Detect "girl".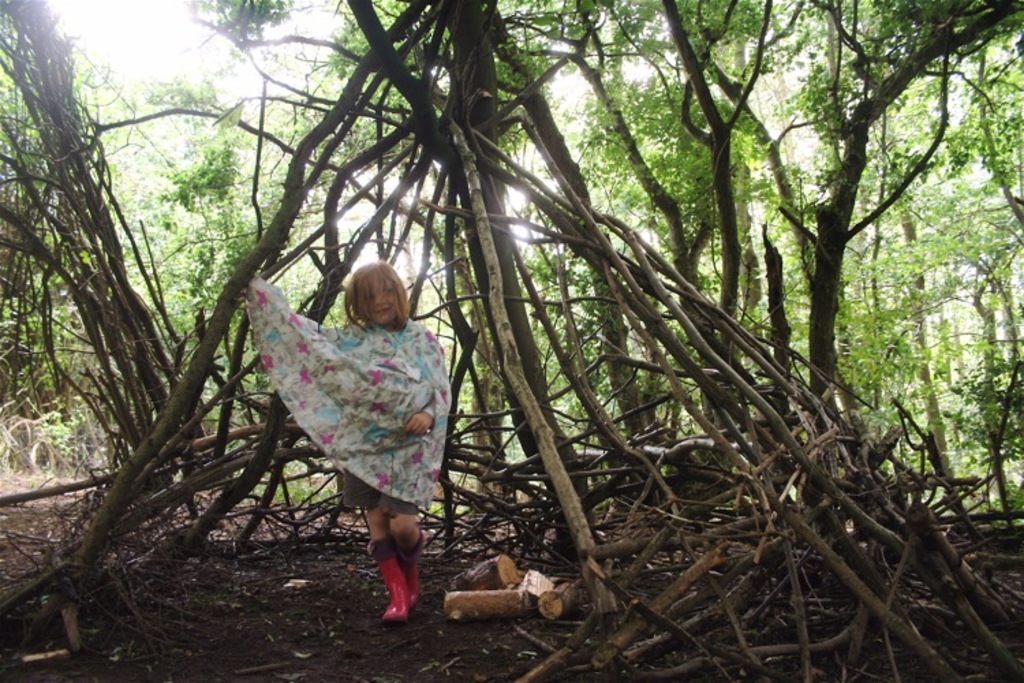
Detected at <bbox>244, 261, 453, 626</bbox>.
